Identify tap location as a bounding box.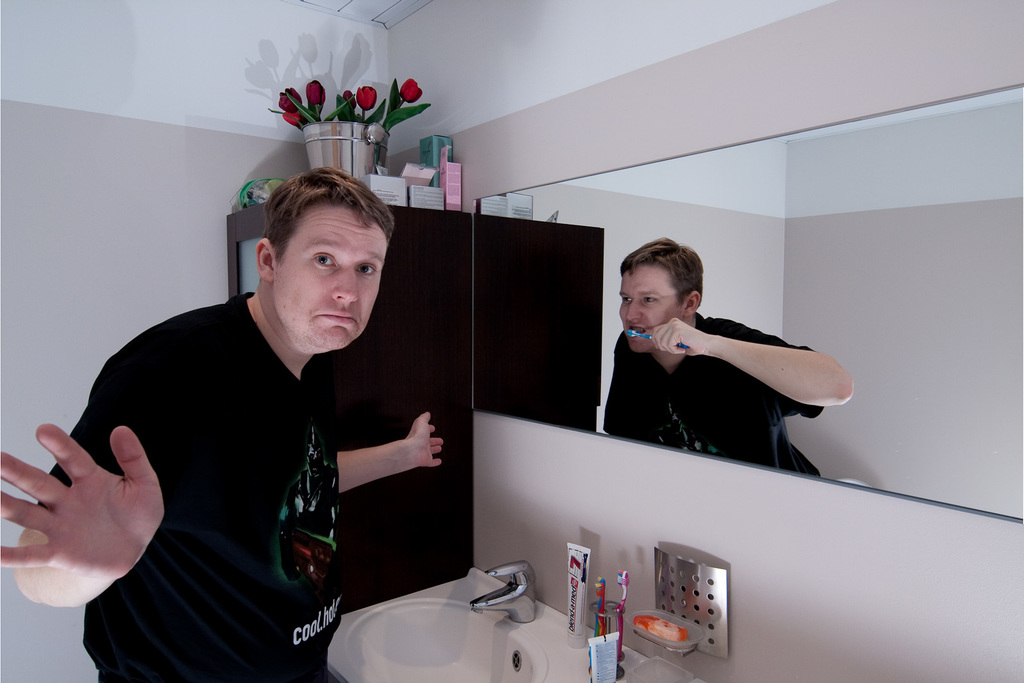
[x1=466, y1=559, x2=538, y2=625].
